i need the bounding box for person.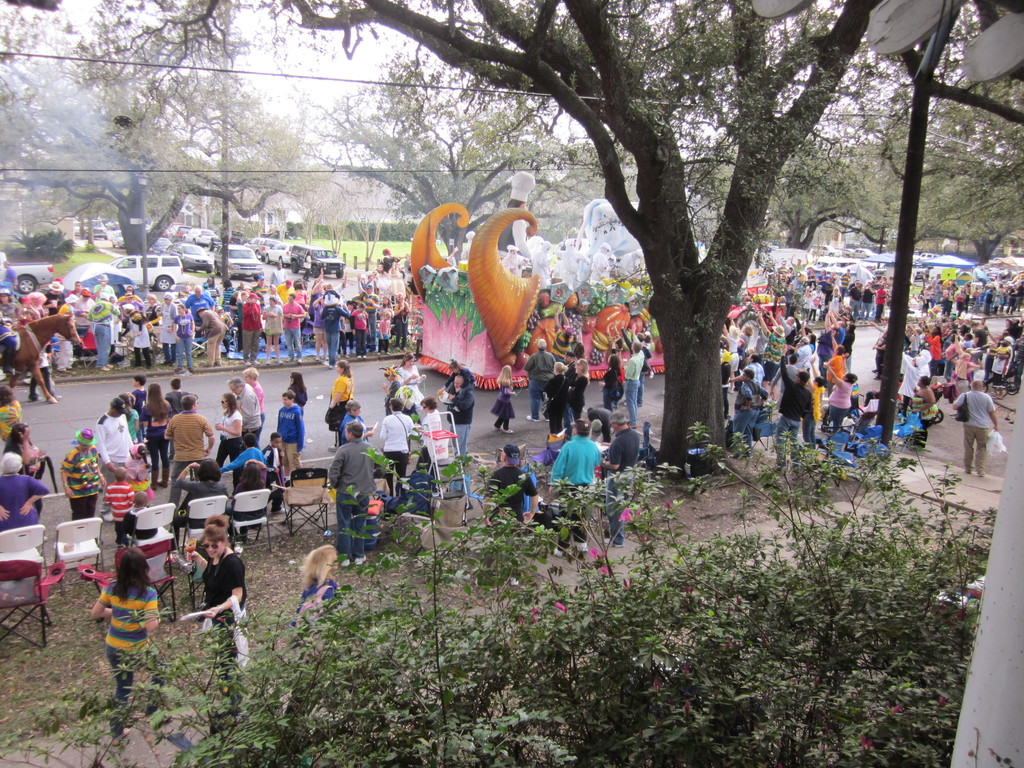
Here it is: BBox(259, 431, 287, 513).
